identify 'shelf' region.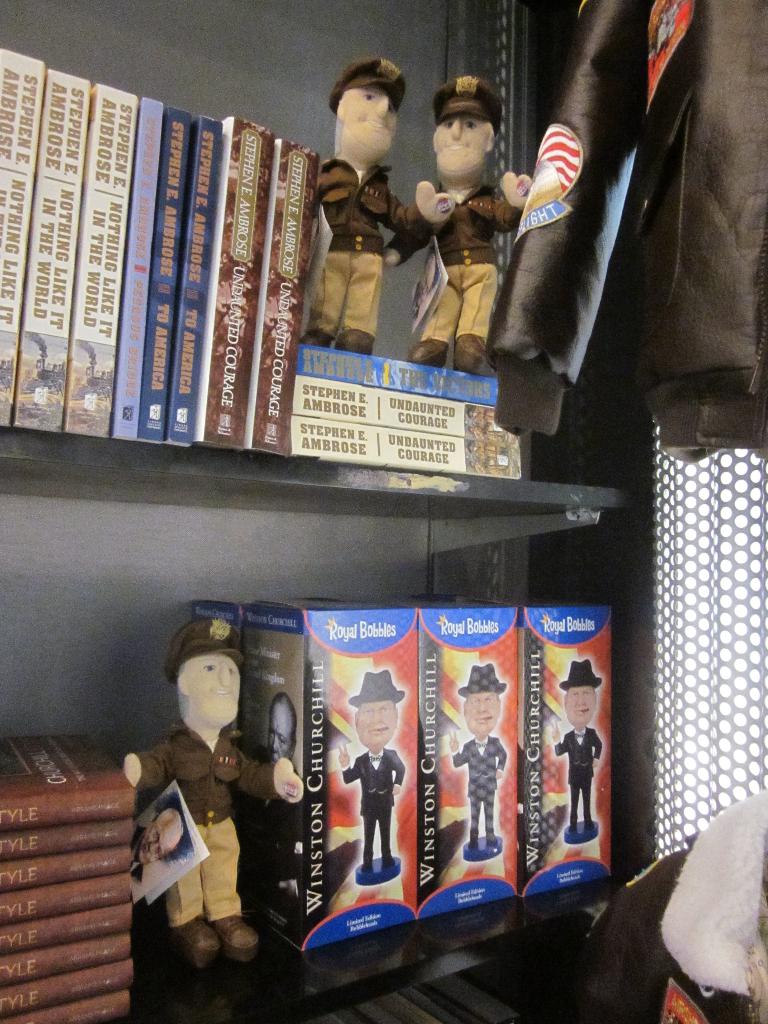
Region: box(0, 0, 651, 1023).
